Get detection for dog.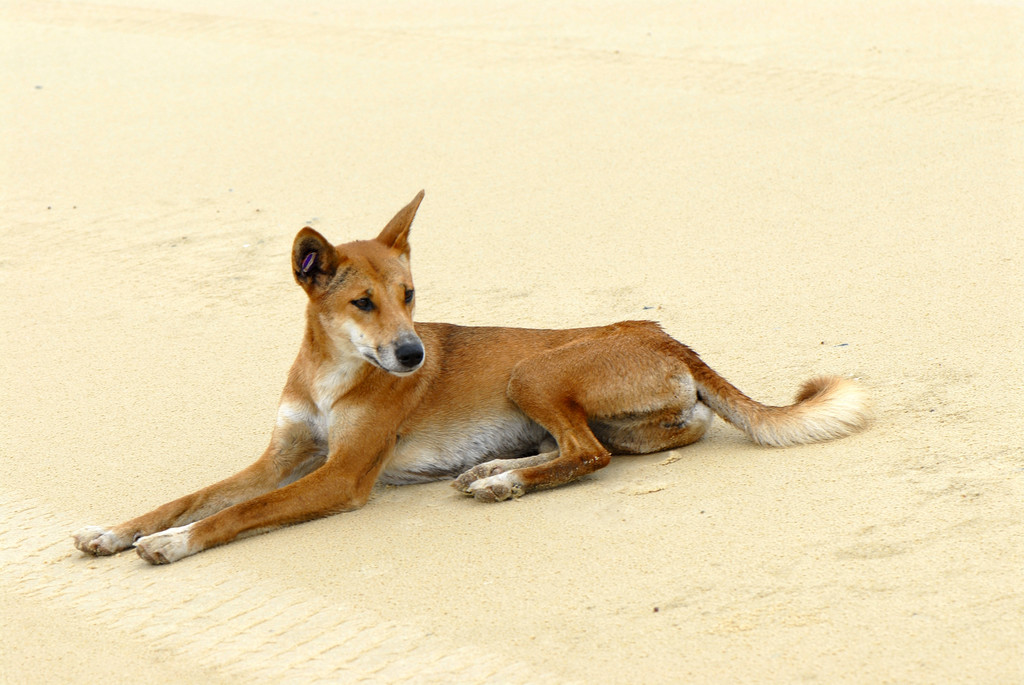
Detection: 70:190:872:567.
